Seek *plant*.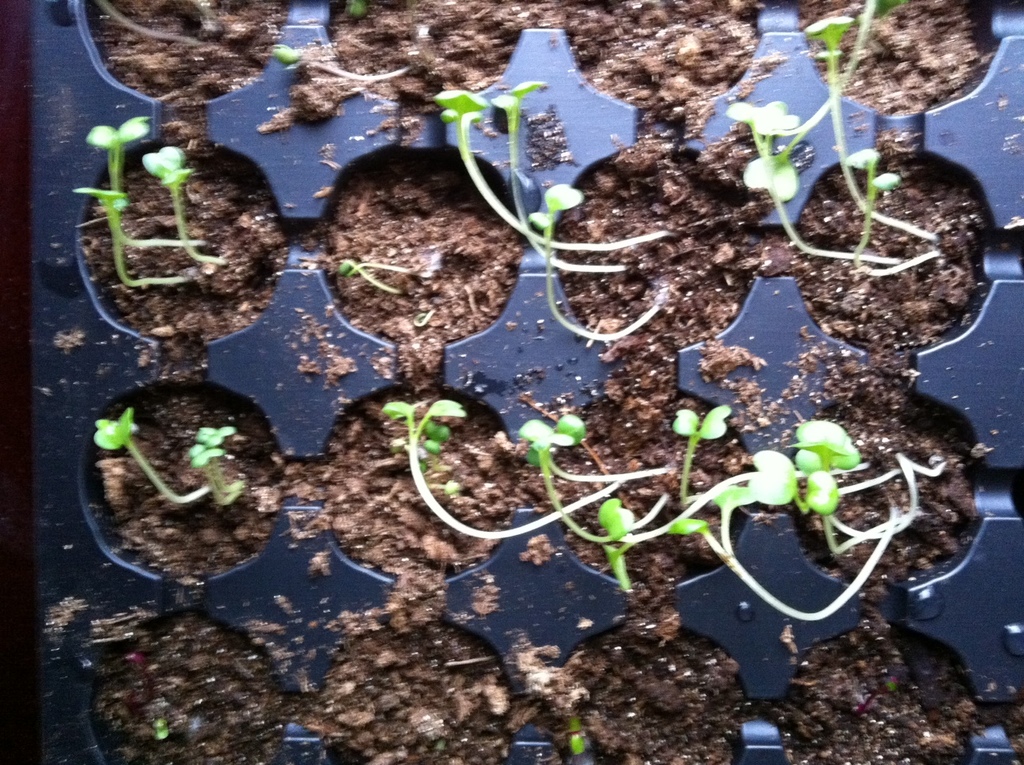
<region>92, 405, 262, 508</region>.
